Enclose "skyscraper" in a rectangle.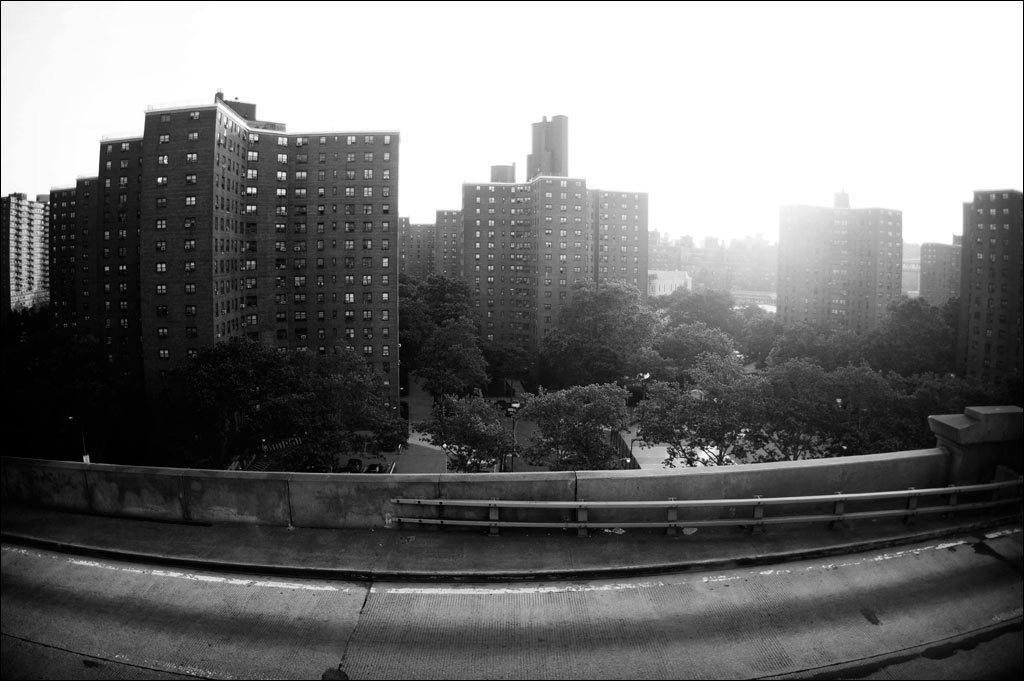
<bbox>961, 188, 1023, 400</bbox>.
